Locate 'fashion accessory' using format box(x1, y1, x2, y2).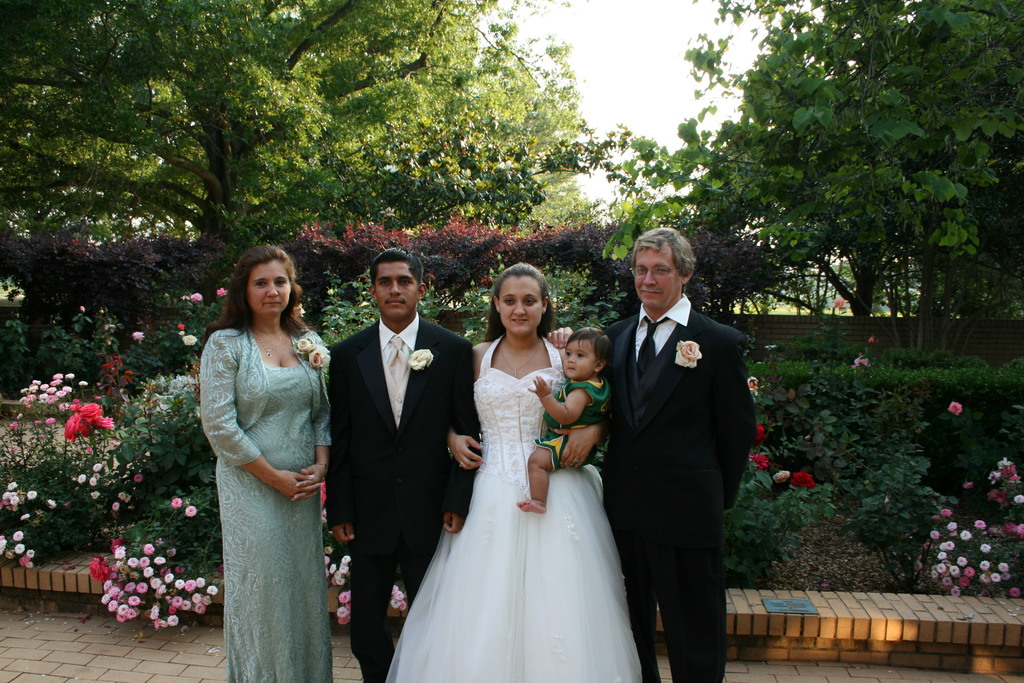
box(573, 455, 581, 465).
